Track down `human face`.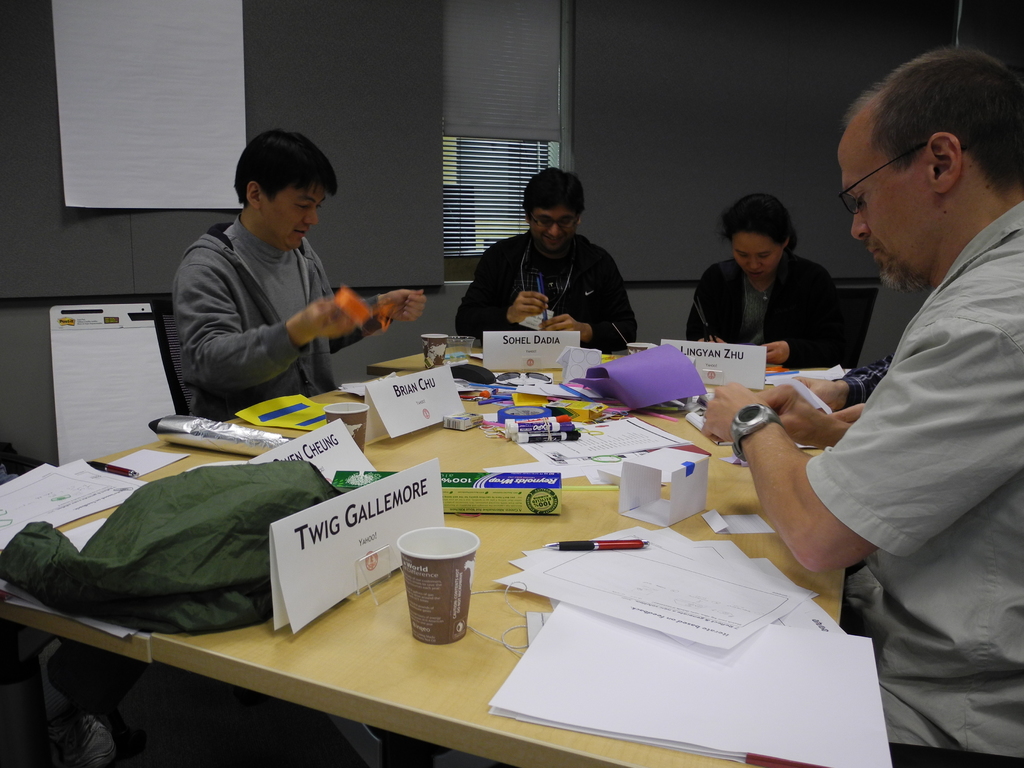
Tracked to pyautogui.locateOnScreen(726, 223, 776, 297).
